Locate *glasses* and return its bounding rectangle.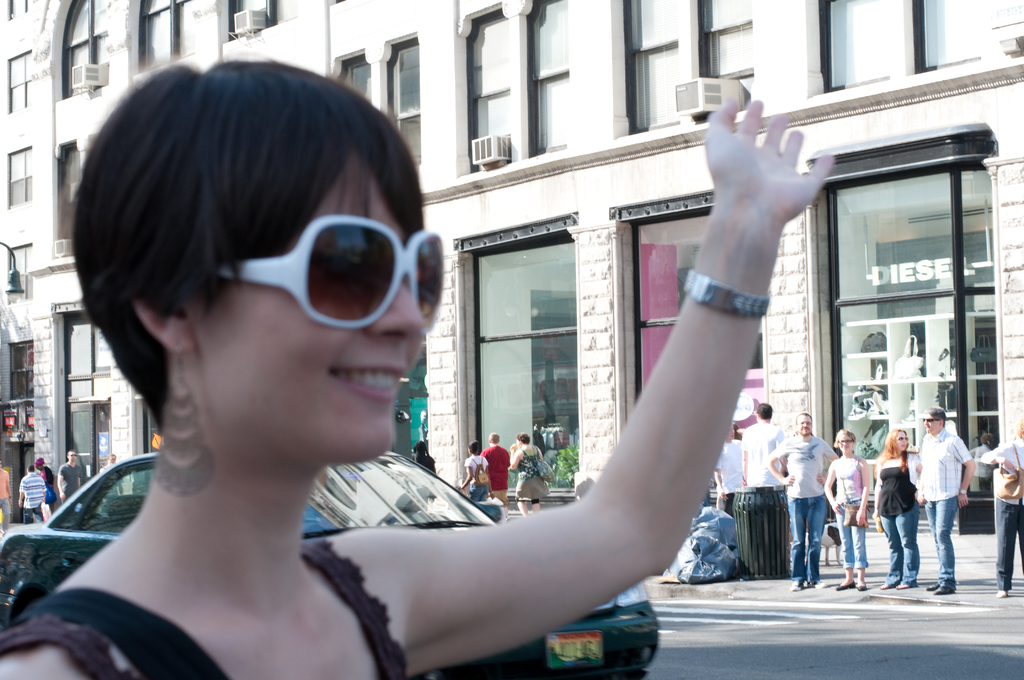
838, 439, 854, 446.
